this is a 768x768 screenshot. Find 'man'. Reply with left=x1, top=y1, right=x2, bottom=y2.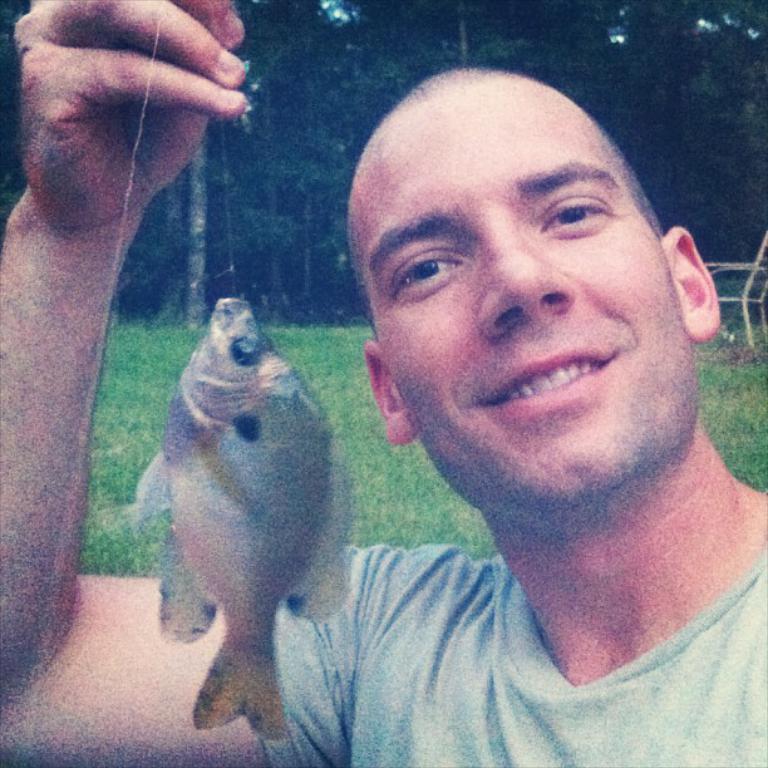
left=0, top=0, right=767, bottom=767.
